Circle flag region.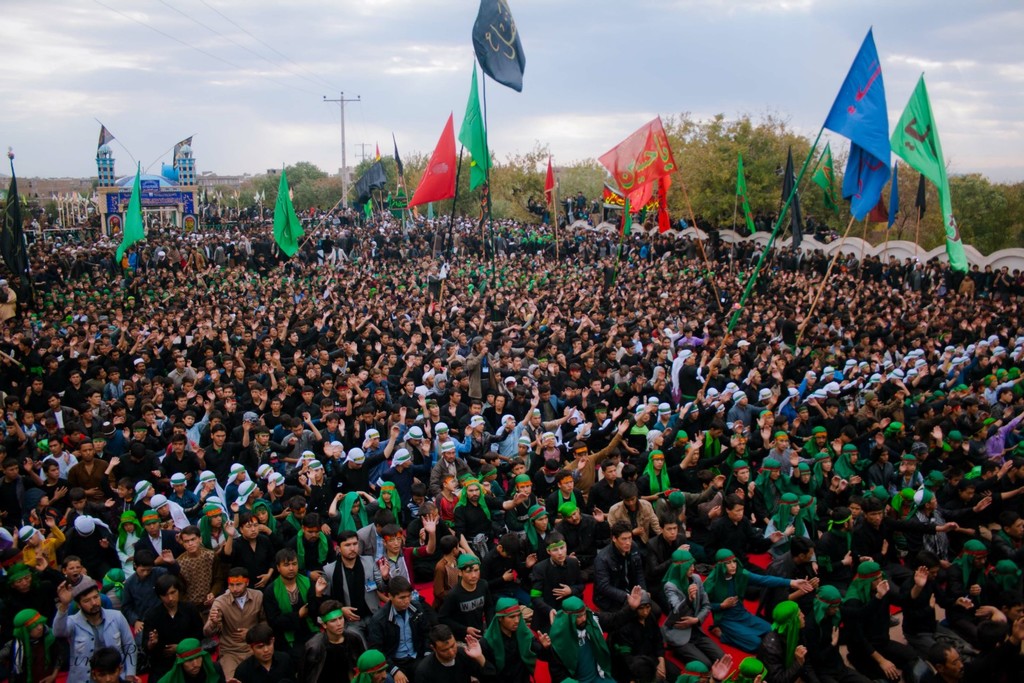
Region: detection(775, 141, 800, 242).
